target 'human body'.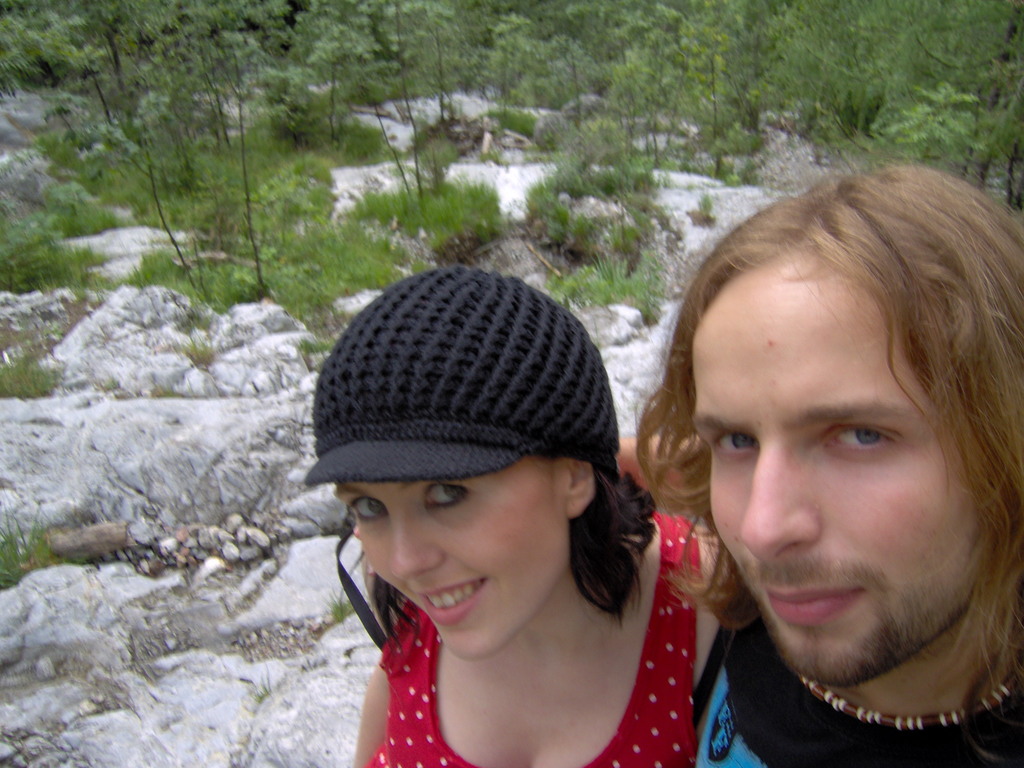
Target region: [624,446,1023,767].
